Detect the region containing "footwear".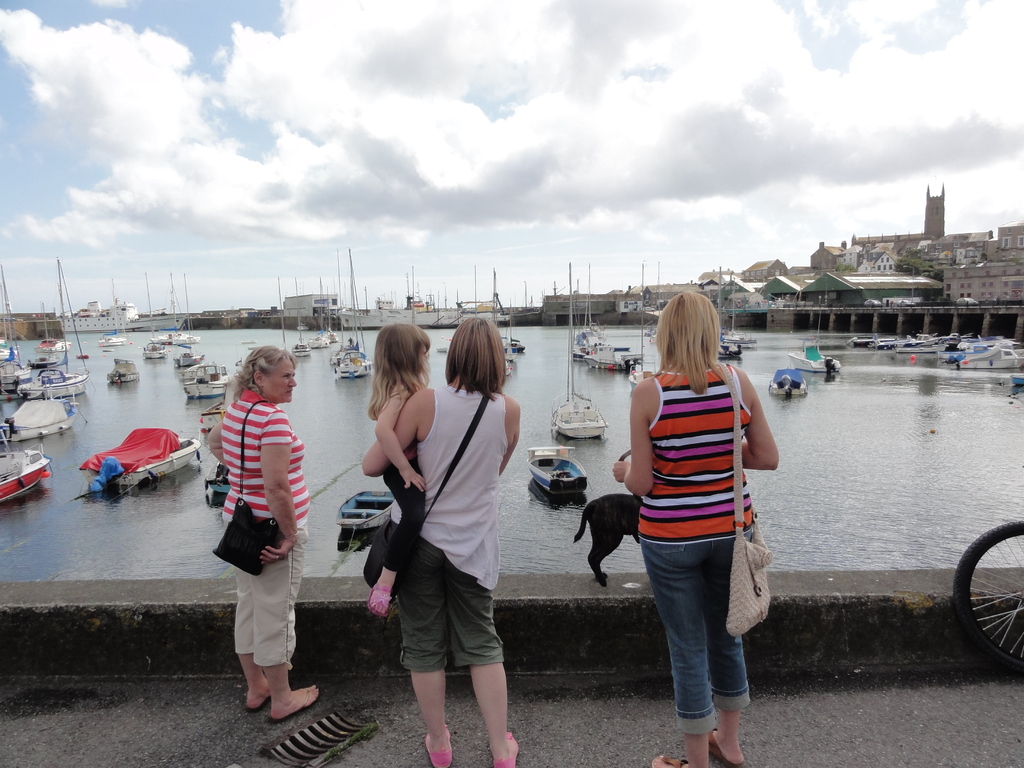
pyautogui.locateOnScreen(494, 726, 520, 767).
